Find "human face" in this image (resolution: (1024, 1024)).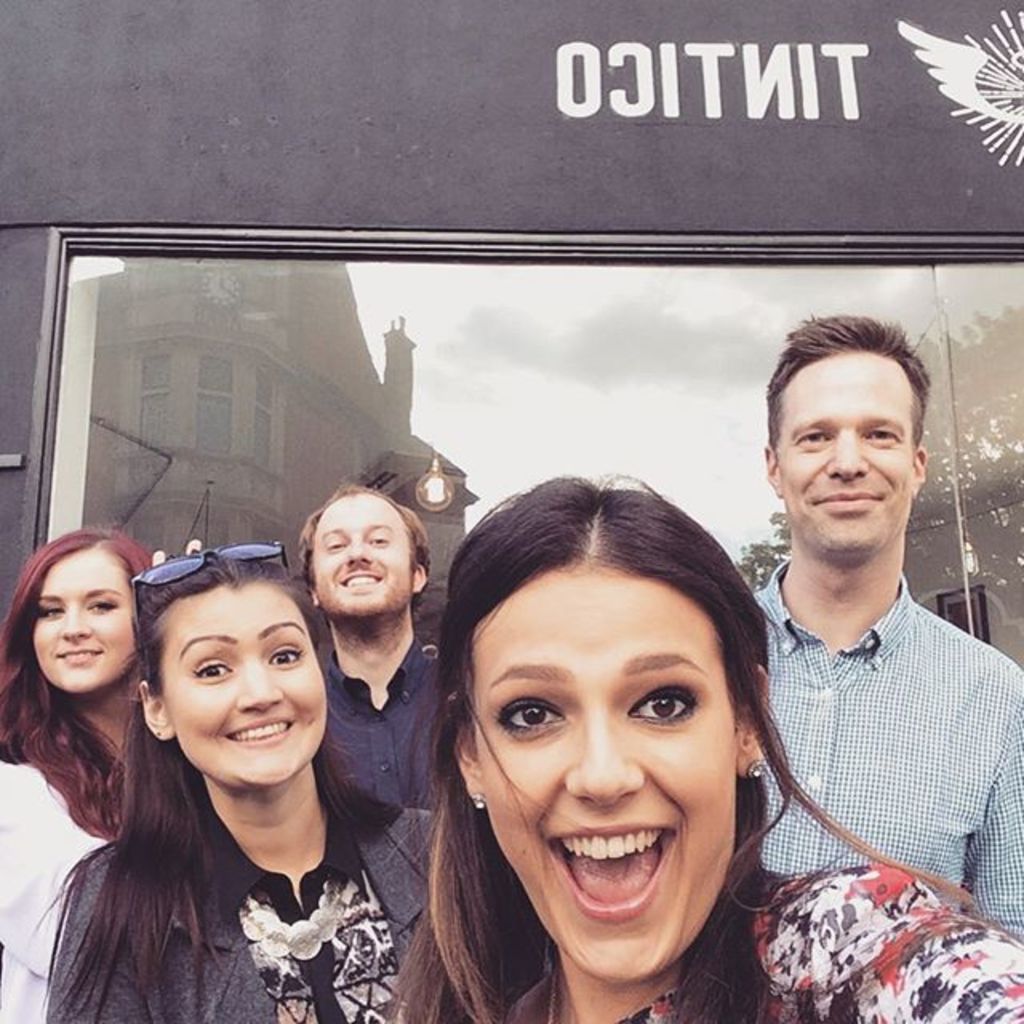
x1=475 y1=566 x2=738 y2=982.
